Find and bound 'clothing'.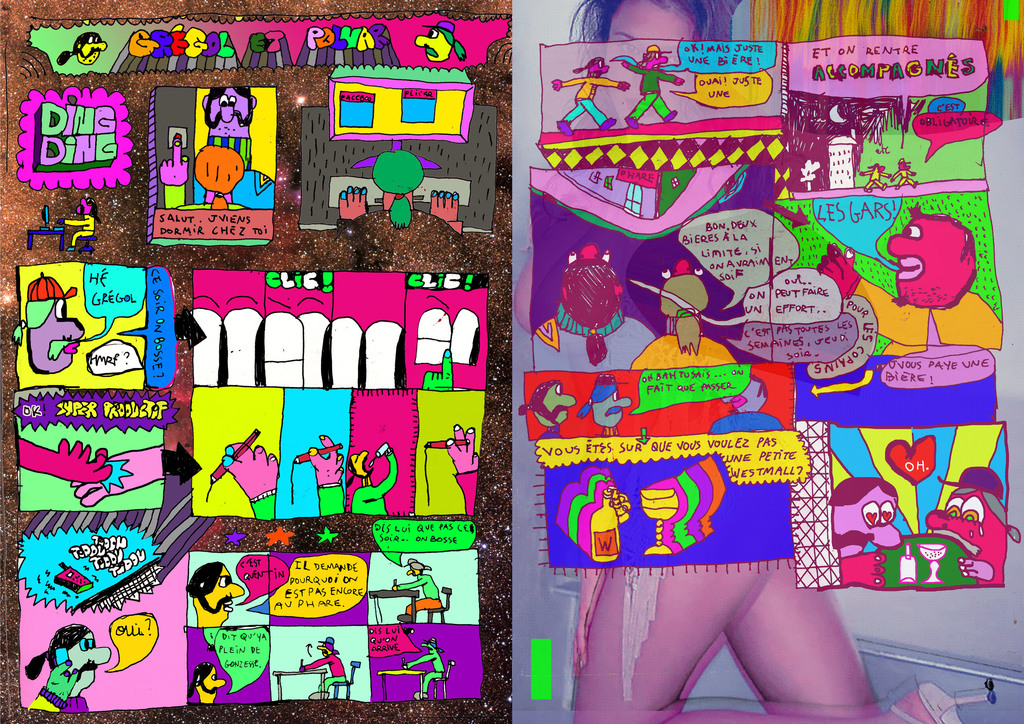
Bound: crop(845, 270, 1003, 357).
